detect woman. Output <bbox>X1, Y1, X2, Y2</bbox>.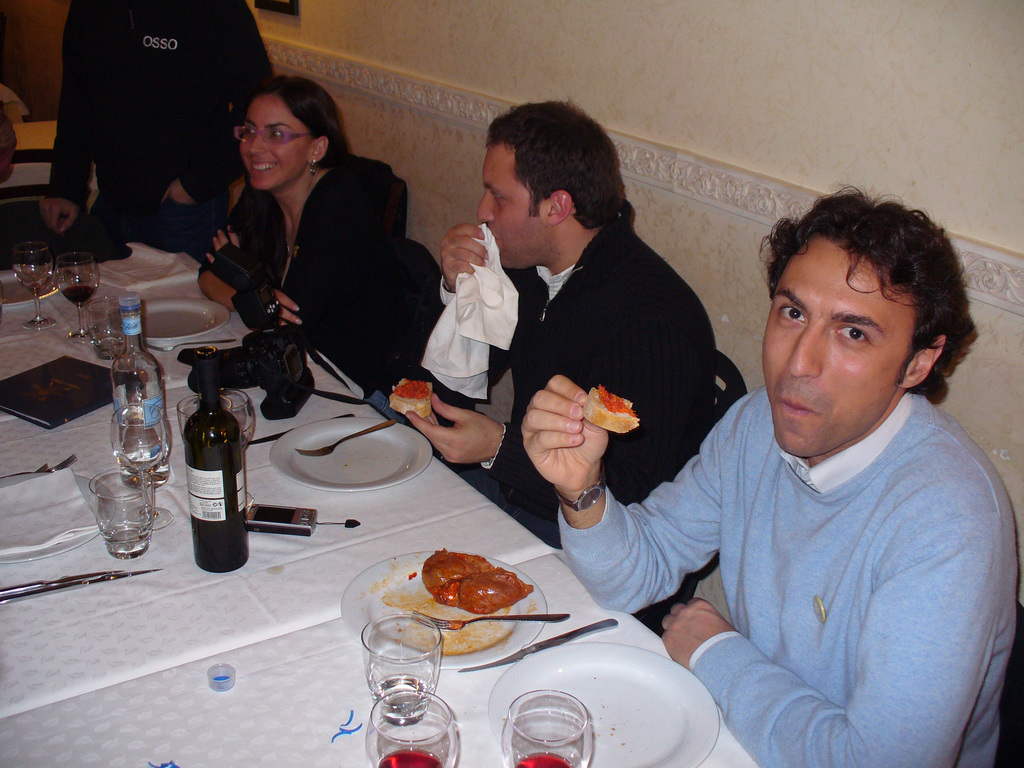
<bbox>175, 62, 417, 415</bbox>.
